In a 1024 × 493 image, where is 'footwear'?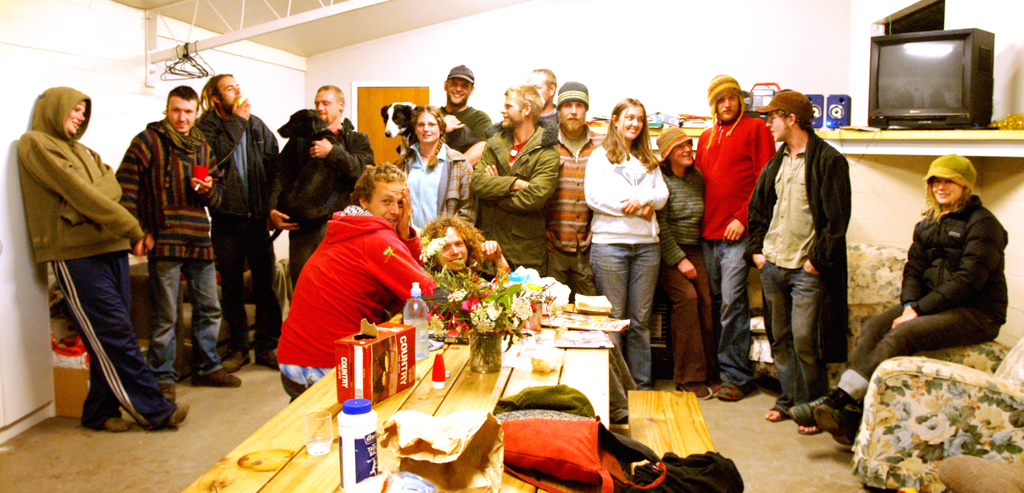
787/392/830/424.
